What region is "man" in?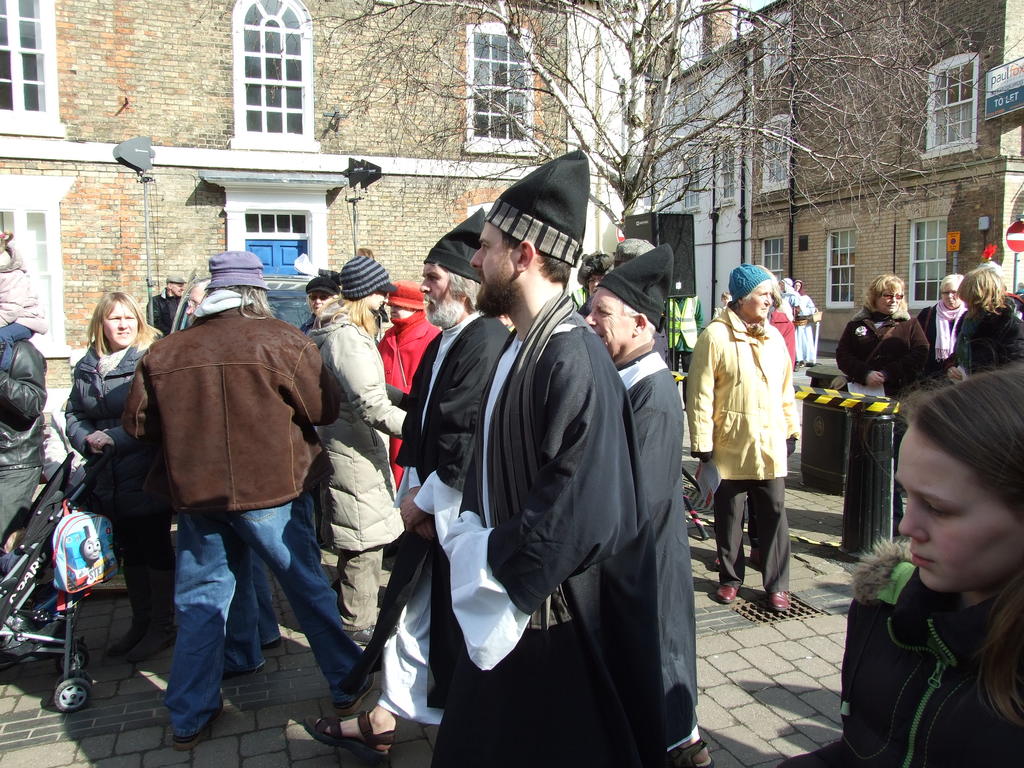
bbox=[583, 238, 715, 767].
